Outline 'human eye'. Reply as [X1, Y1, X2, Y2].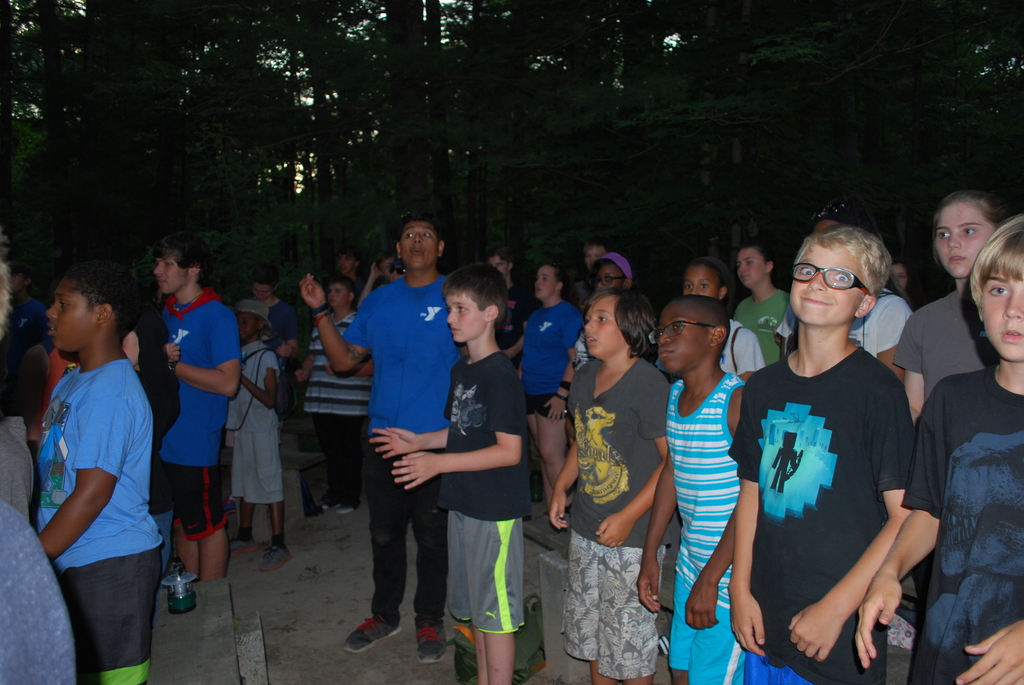
[962, 227, 977, 237].
